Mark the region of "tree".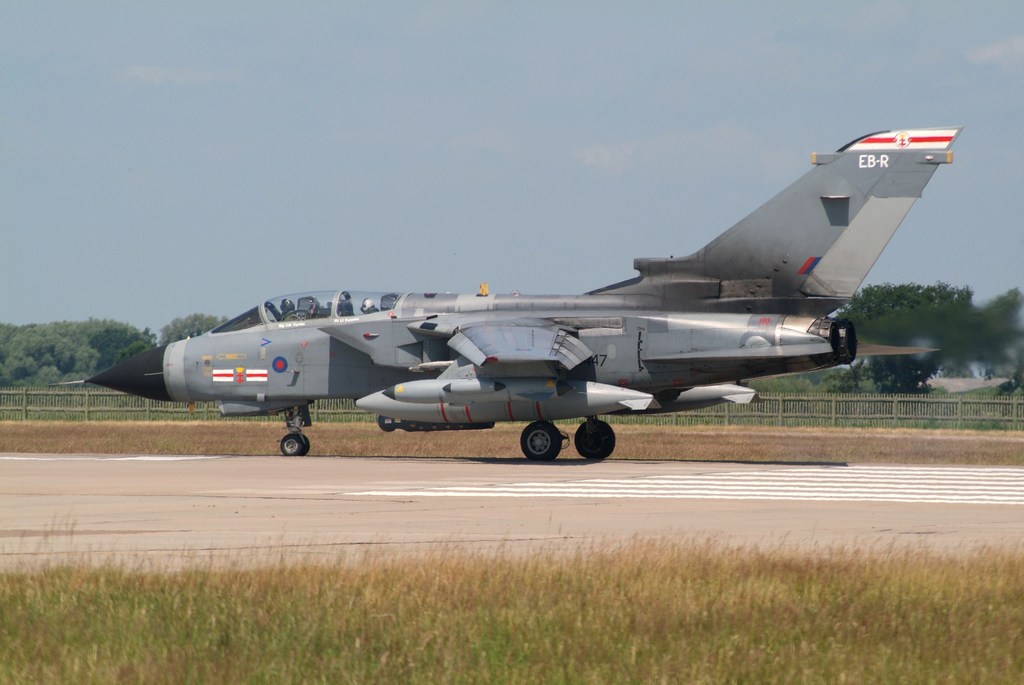
Region: (left=156, top=314, right=230, bottom=348).
